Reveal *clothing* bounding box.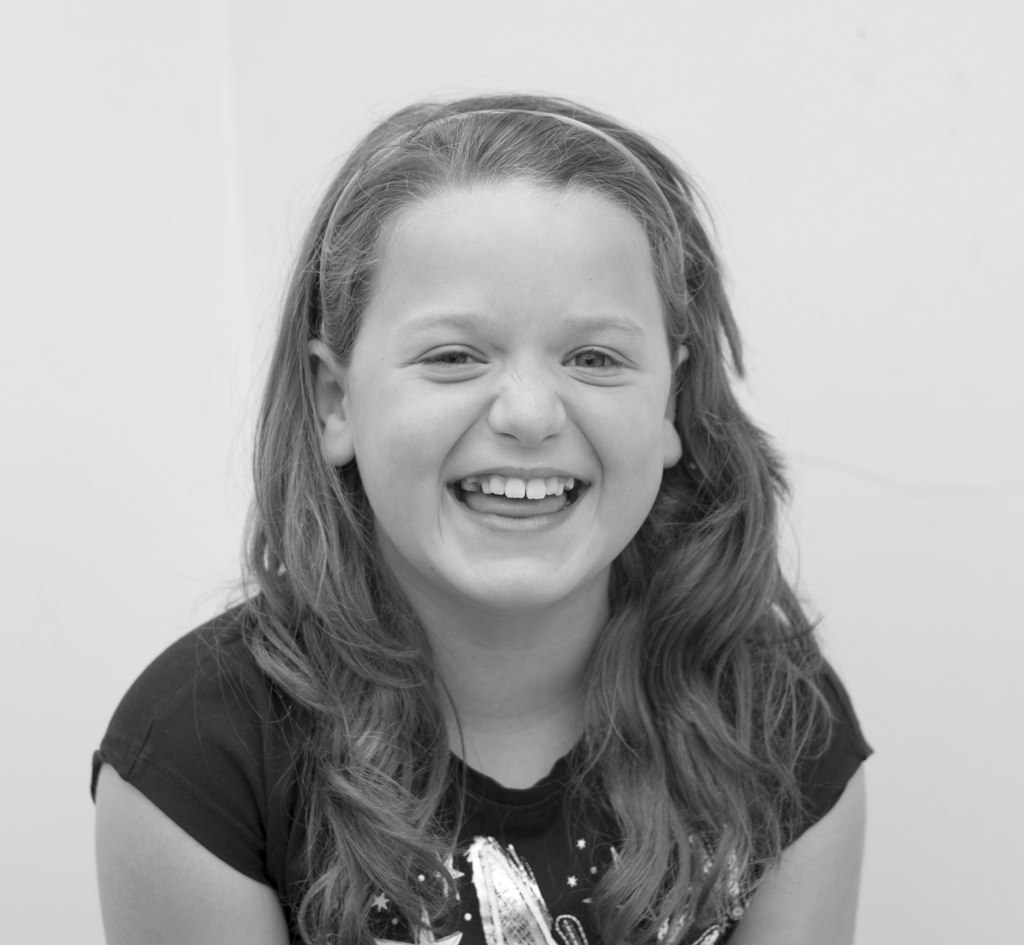
Revealed: <bbox>125, 479, 840, 923</bbox>.
